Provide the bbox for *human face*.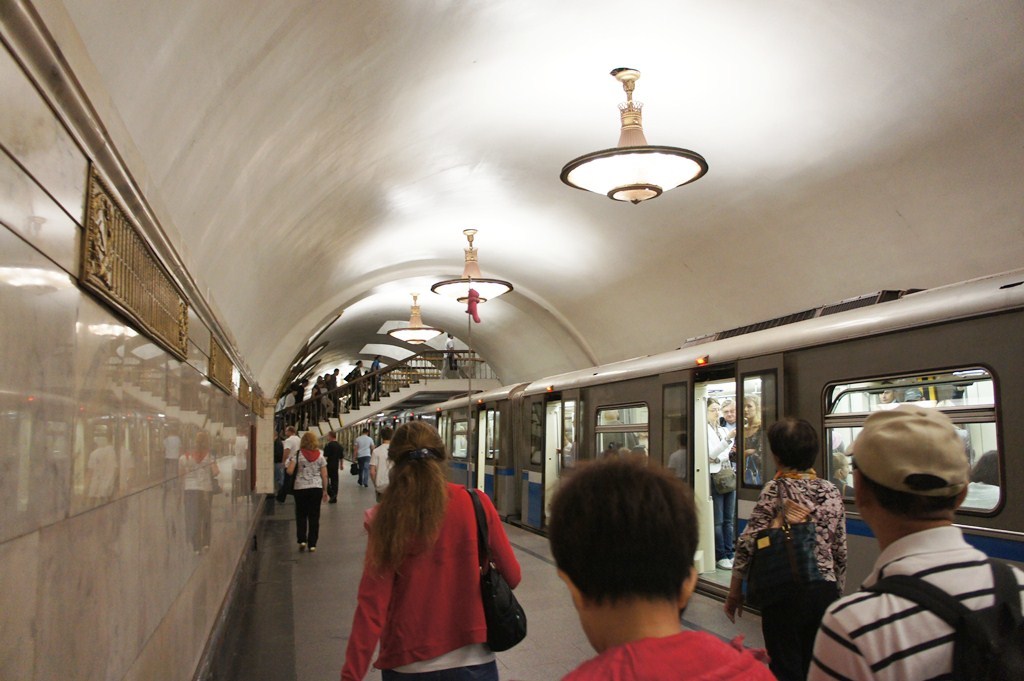
pyautogui.locateOnScreen(742, 396, 754, 416).
